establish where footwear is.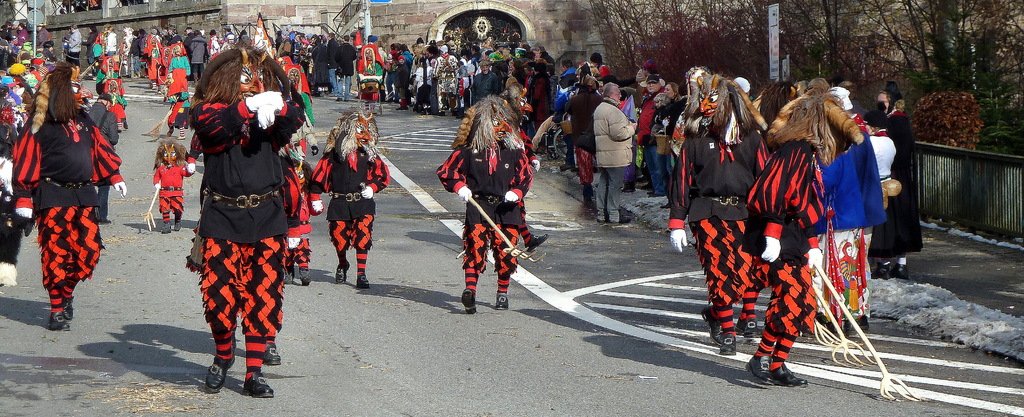
Established at 526:234:548:252.
